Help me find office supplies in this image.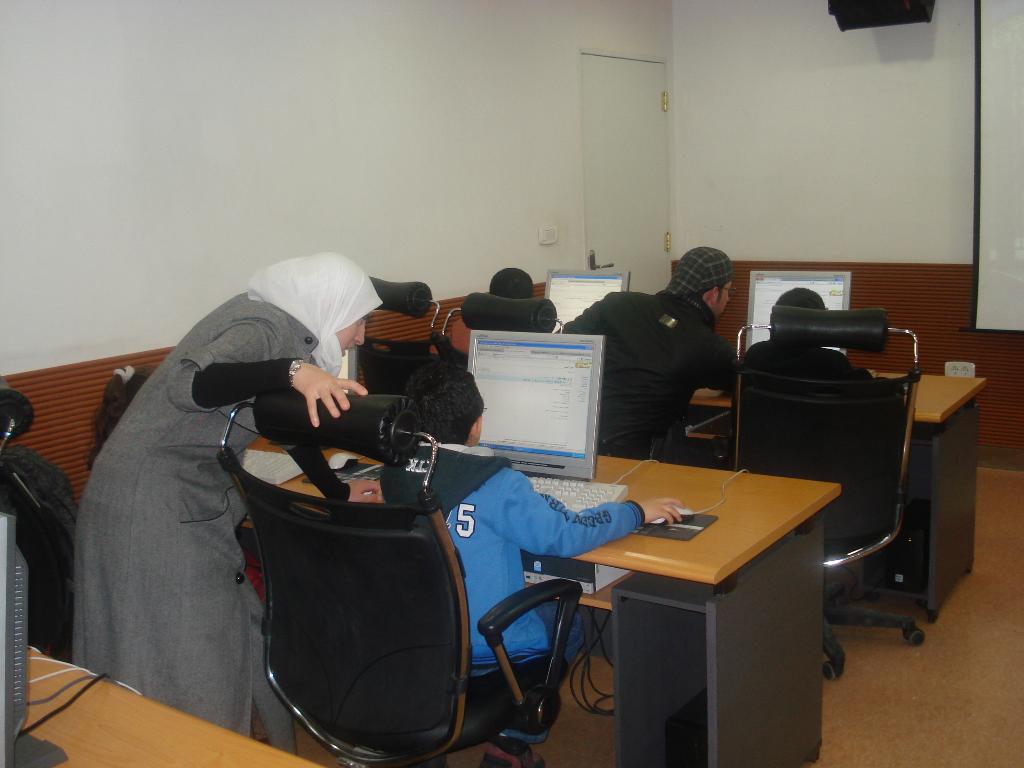
Found it: bbox(743, 262, 856, 347).
